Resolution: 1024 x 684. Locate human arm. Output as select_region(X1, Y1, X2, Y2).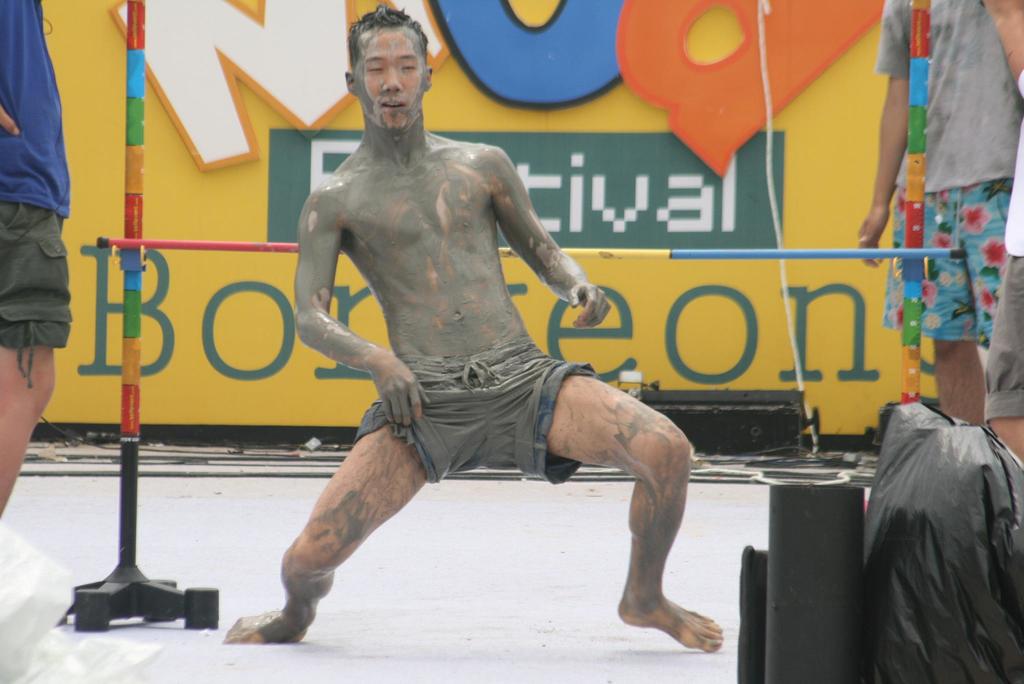
select_region(848, 0, 913, 270).
